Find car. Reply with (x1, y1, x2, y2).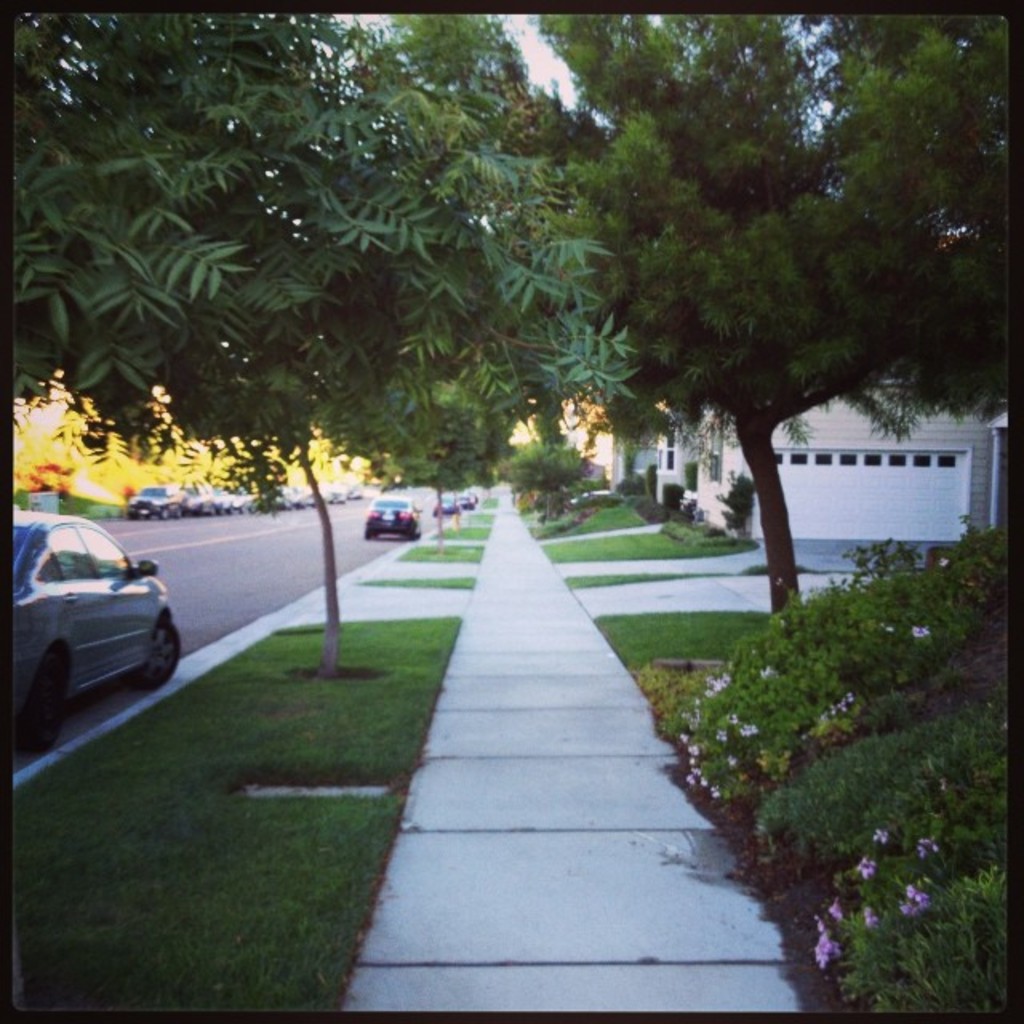
(363, 494, 421, 541).
